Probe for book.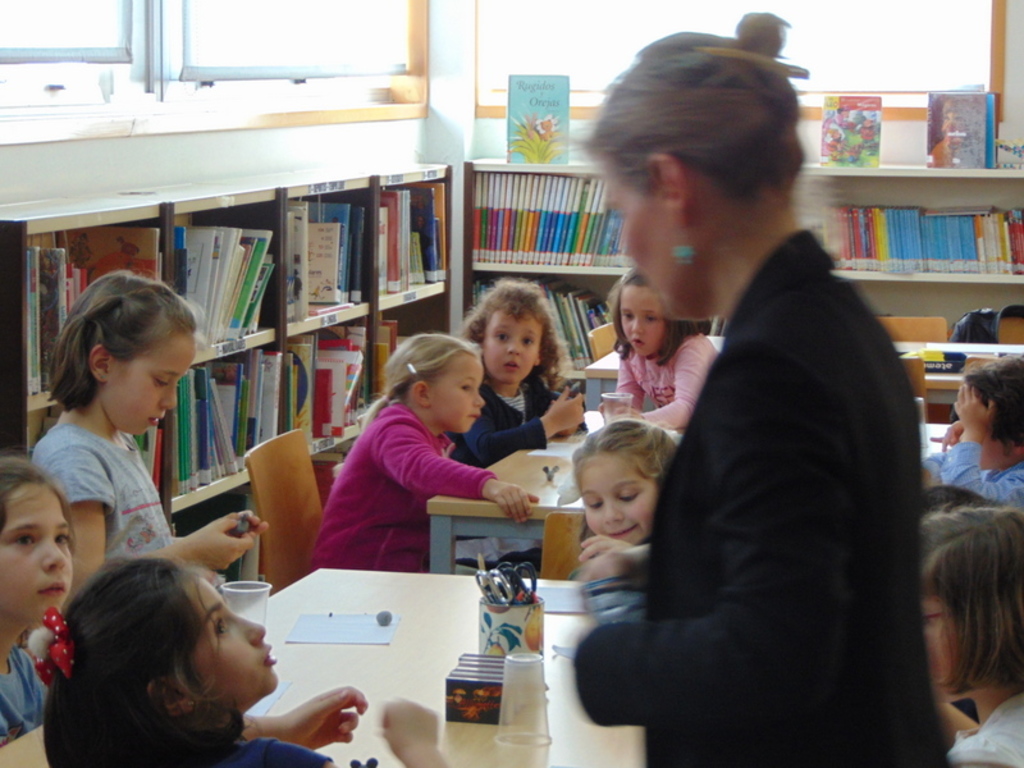
Probe result: (503, 70, 572, 160).
